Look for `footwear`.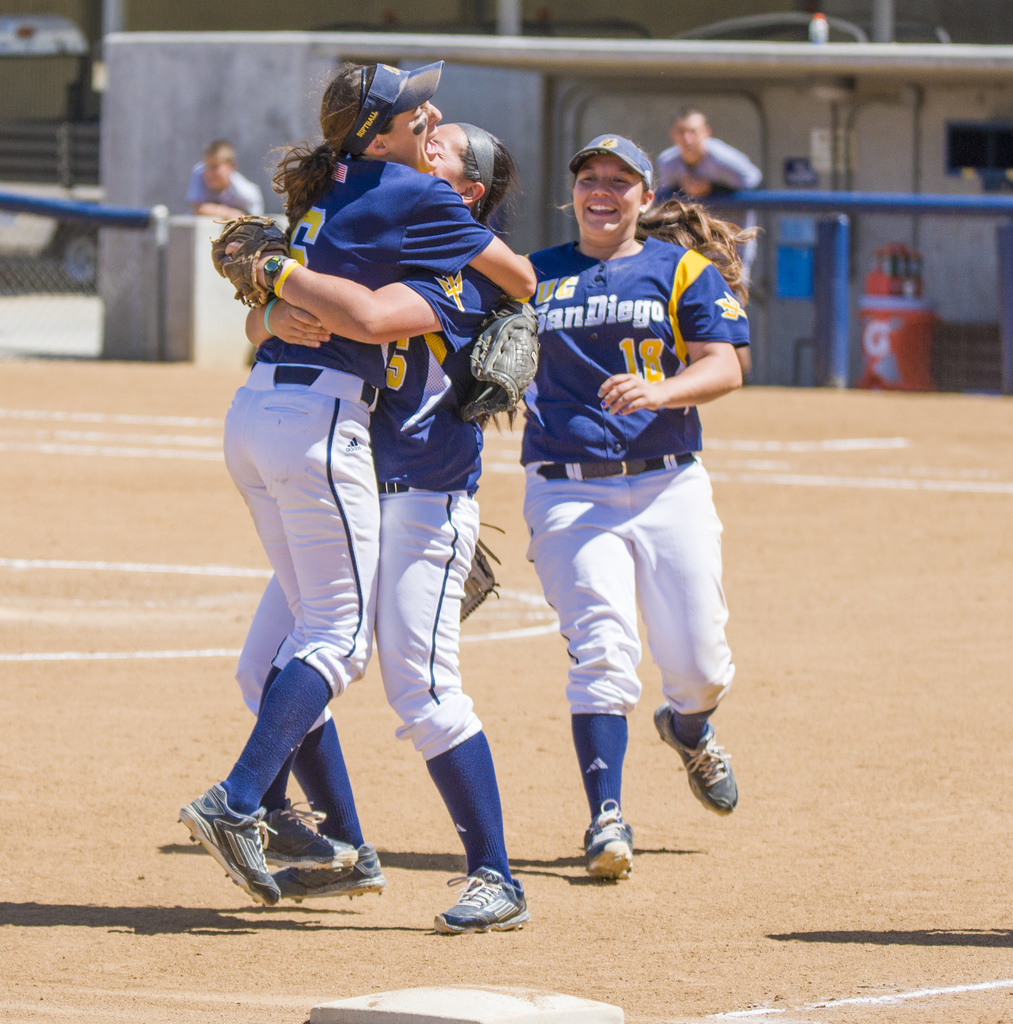
Found: bbox=[654, 705, 736, 818].
